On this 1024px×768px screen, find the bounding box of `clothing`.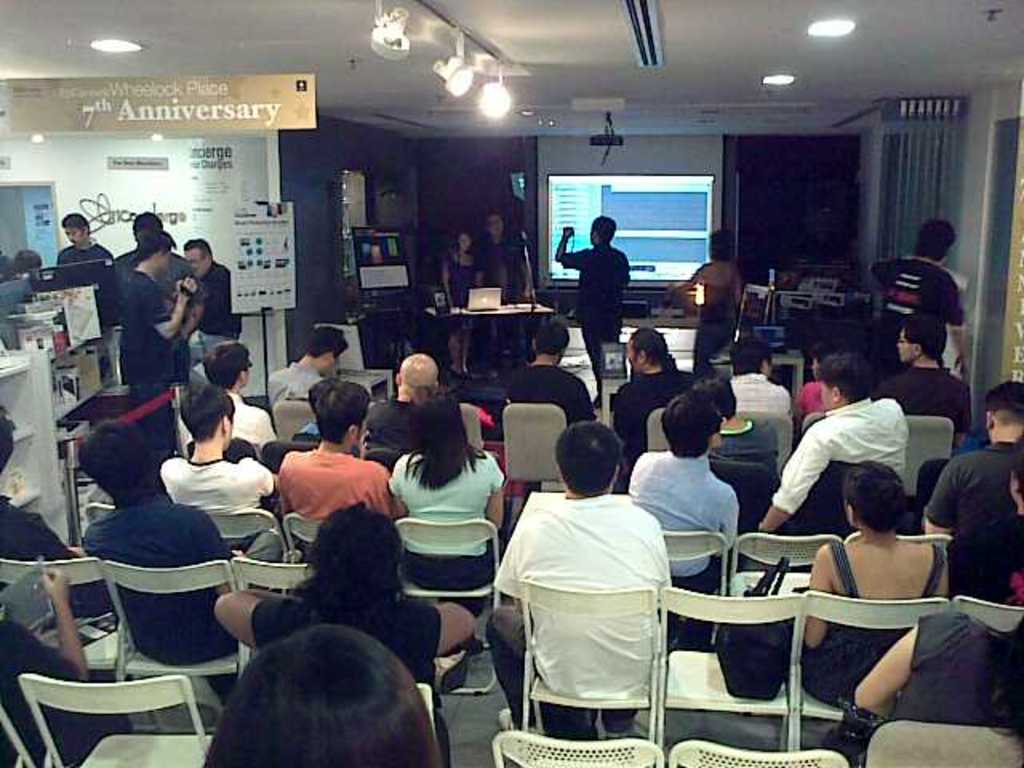
Bounding box: pyautogui.locateOnScreen(901, 605, 1008, 726).
